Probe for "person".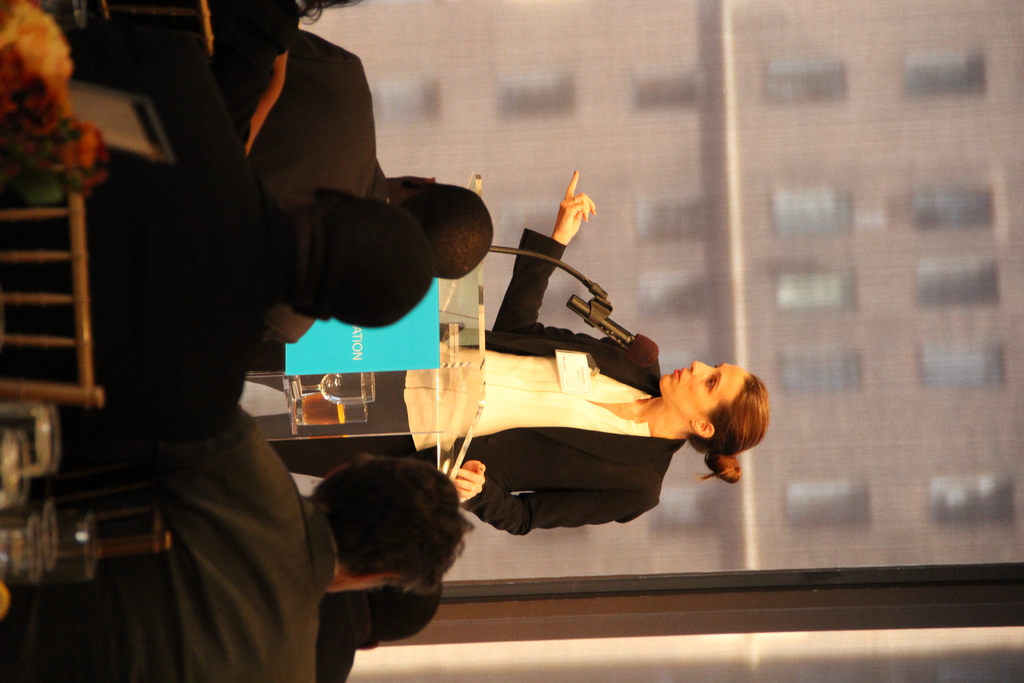
Probe result: locate(207, 0, 362, 162).
